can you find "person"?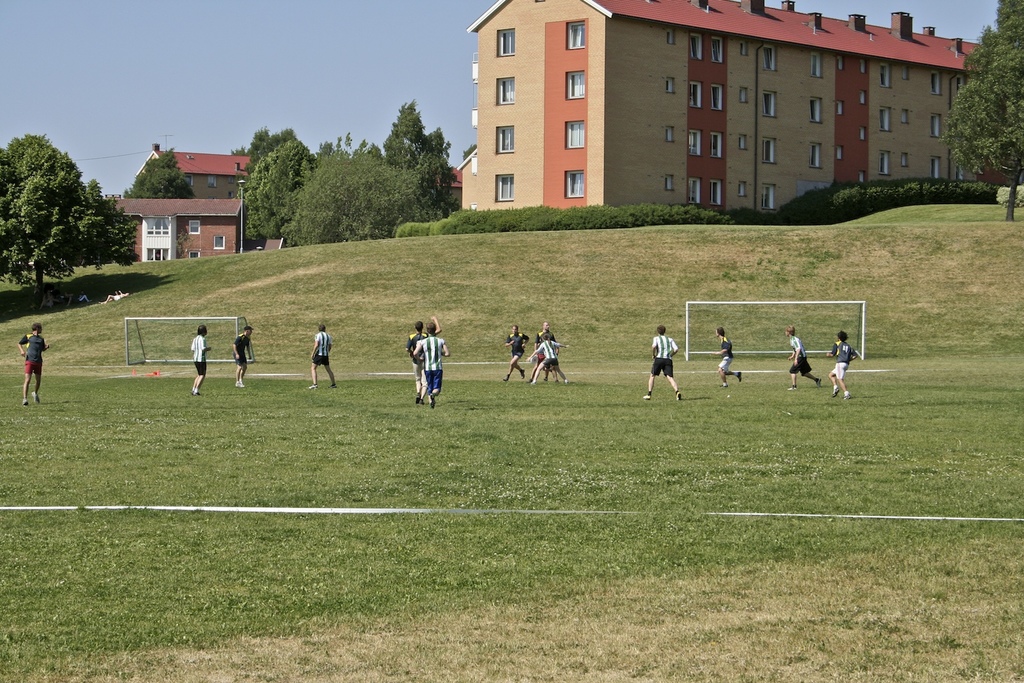
Yes, bounding box: rect(309, 326, 335, 389).
